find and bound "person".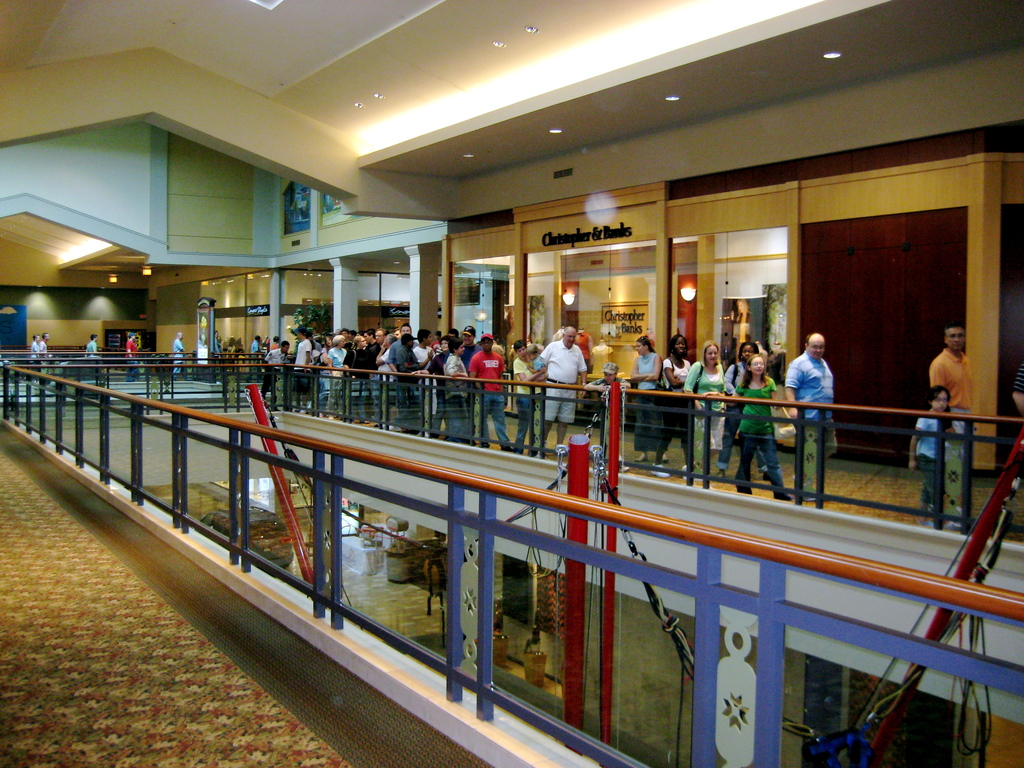
Bound: crop(38, 332, 51, 378).
